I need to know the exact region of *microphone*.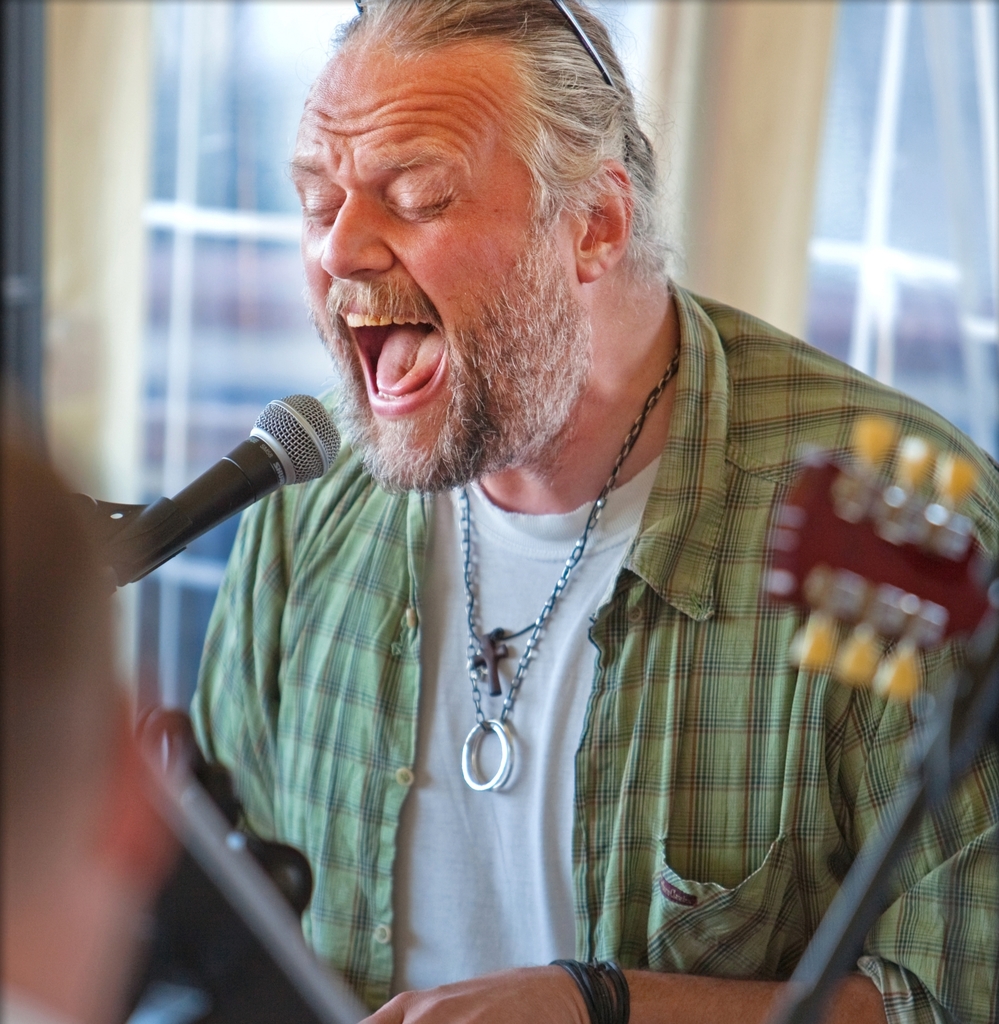
Region: bbox=[107, 384, 341, 581].
